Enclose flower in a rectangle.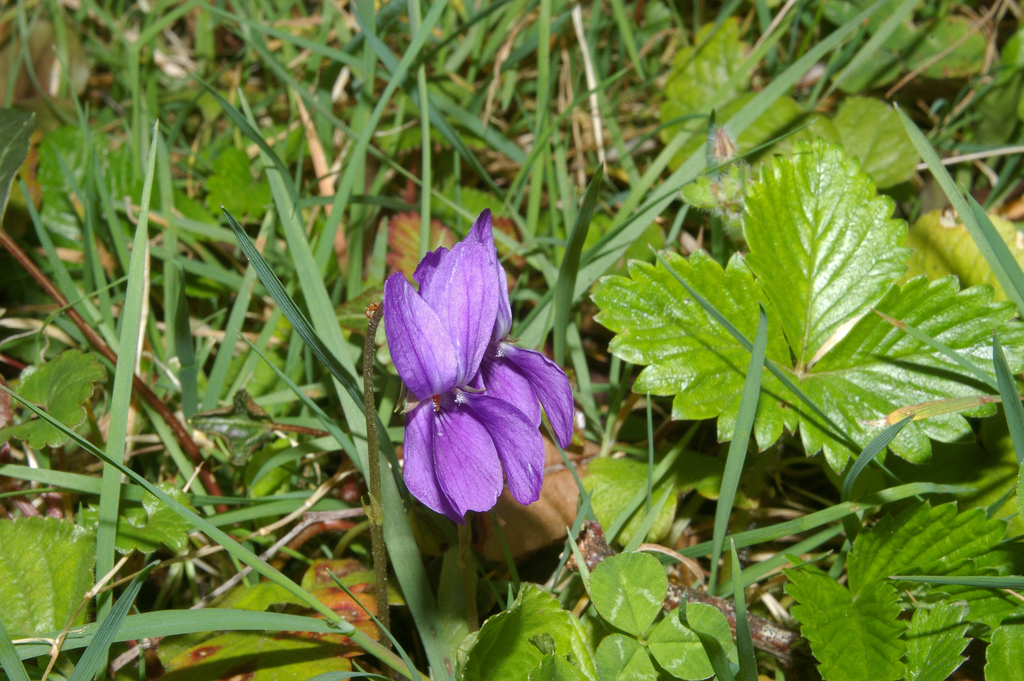
<region>378, 209, 576, 525</region>.
